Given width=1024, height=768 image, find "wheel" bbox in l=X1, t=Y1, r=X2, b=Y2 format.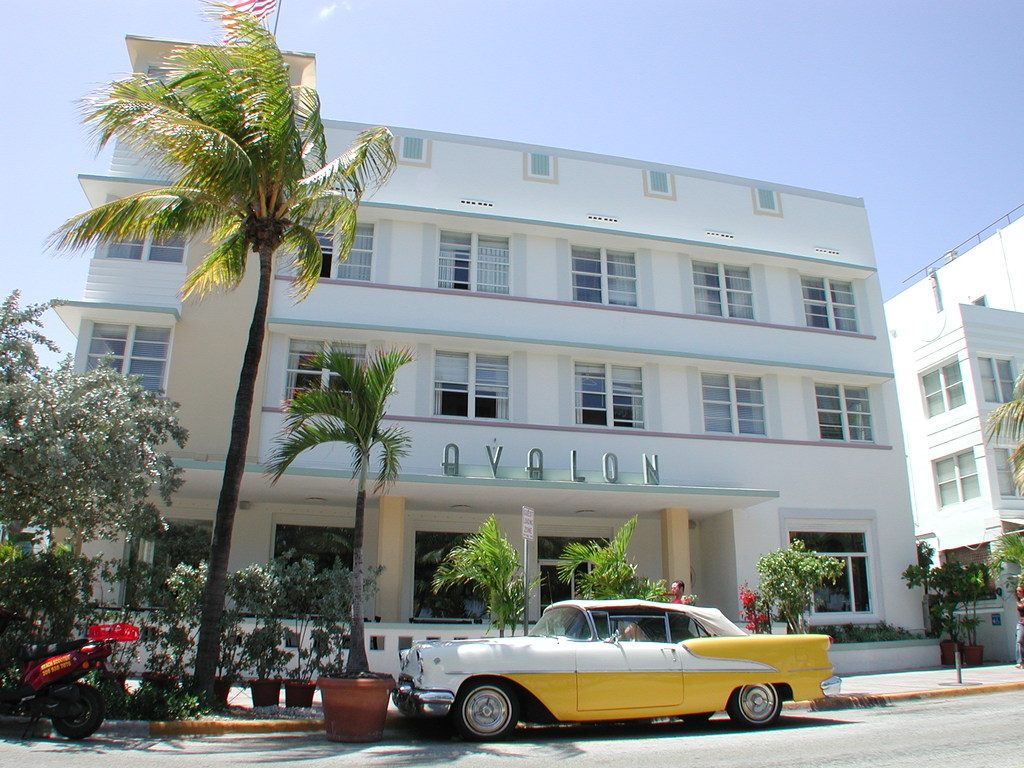
l=51, t=680, r=115, b=739.
